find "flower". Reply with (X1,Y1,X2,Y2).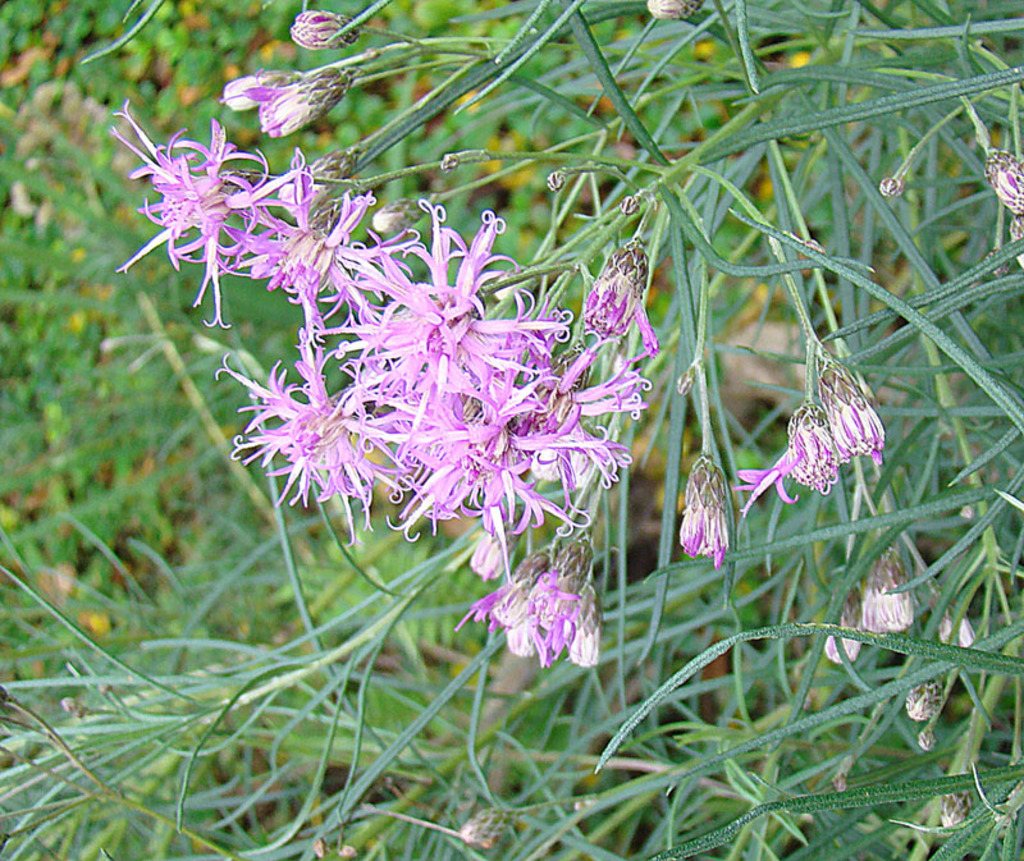
(986,151,1023,221).
